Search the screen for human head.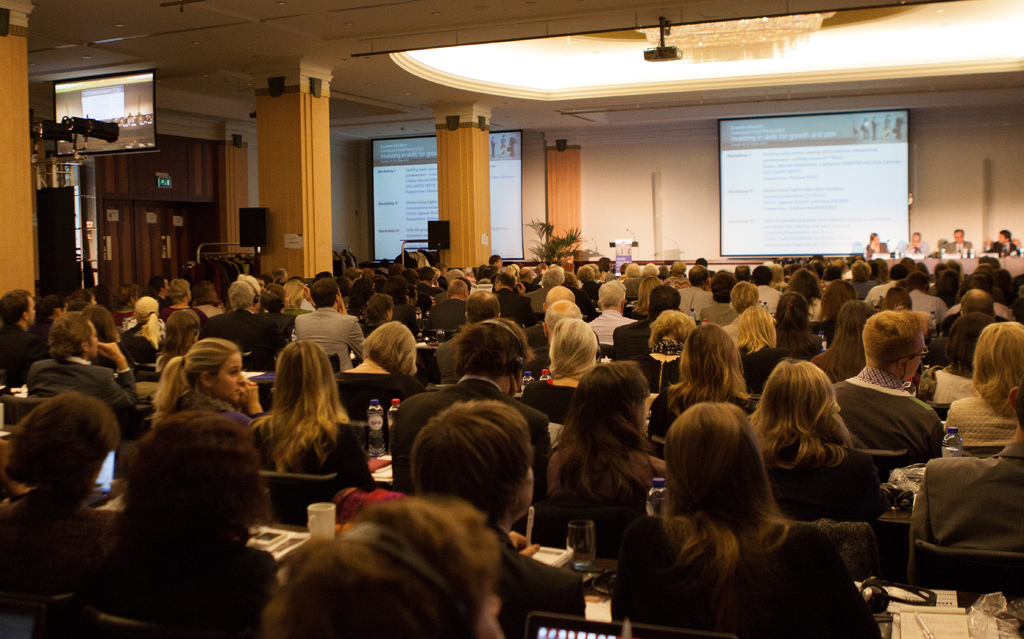
Found at 735:302:775:346.
